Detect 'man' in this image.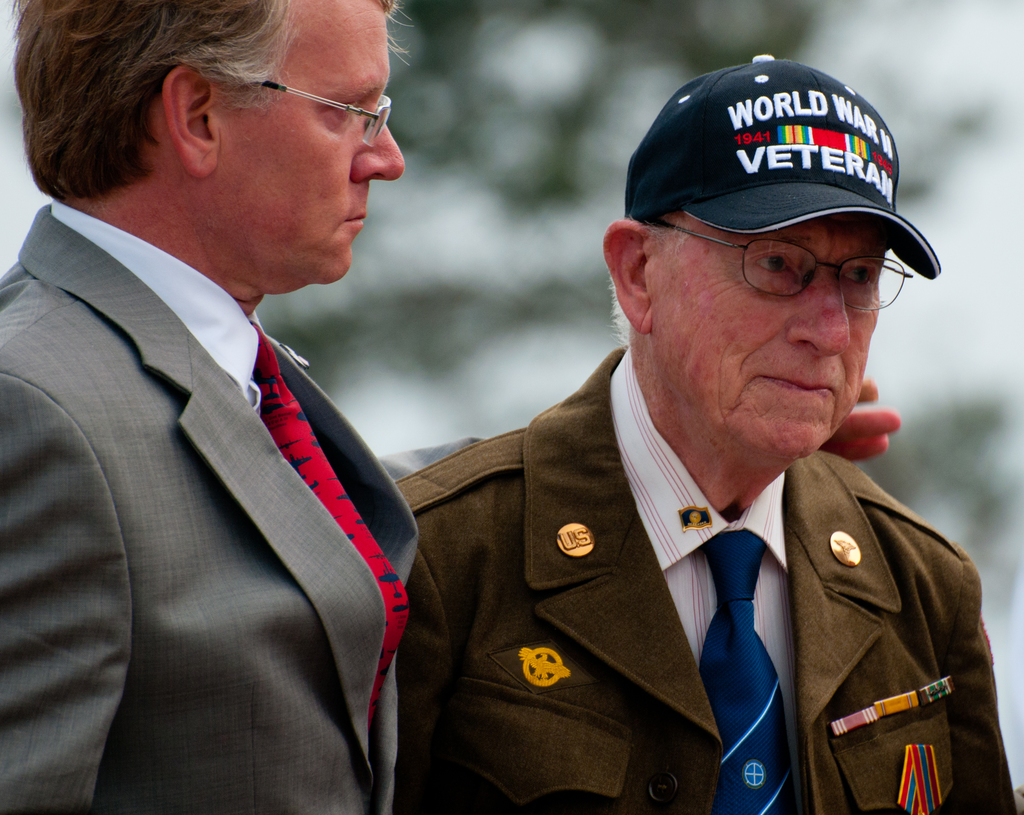
Detection: [306, 39, 995, 808].
